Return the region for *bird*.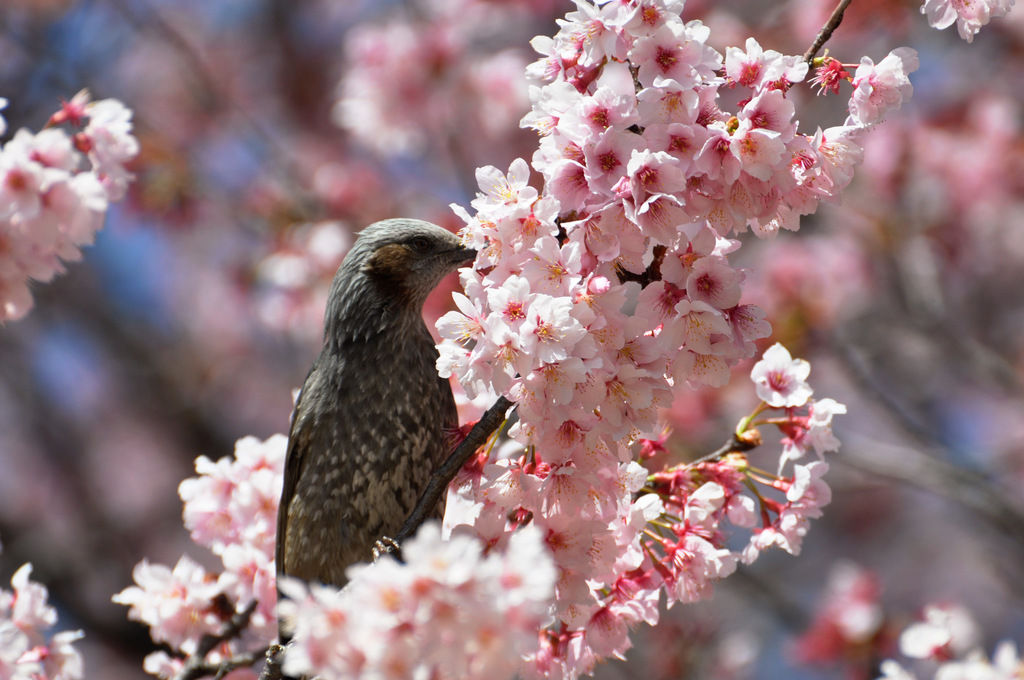
(272,227,488,577).
